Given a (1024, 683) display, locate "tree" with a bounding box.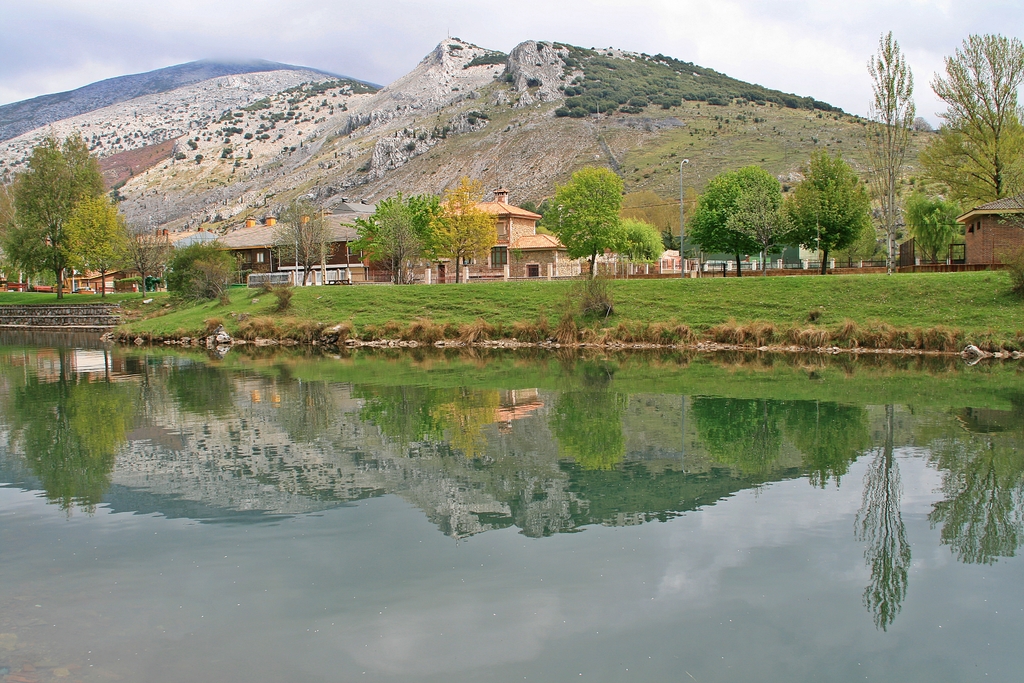
Located: bbox=(917, 35, 1023, 204).
